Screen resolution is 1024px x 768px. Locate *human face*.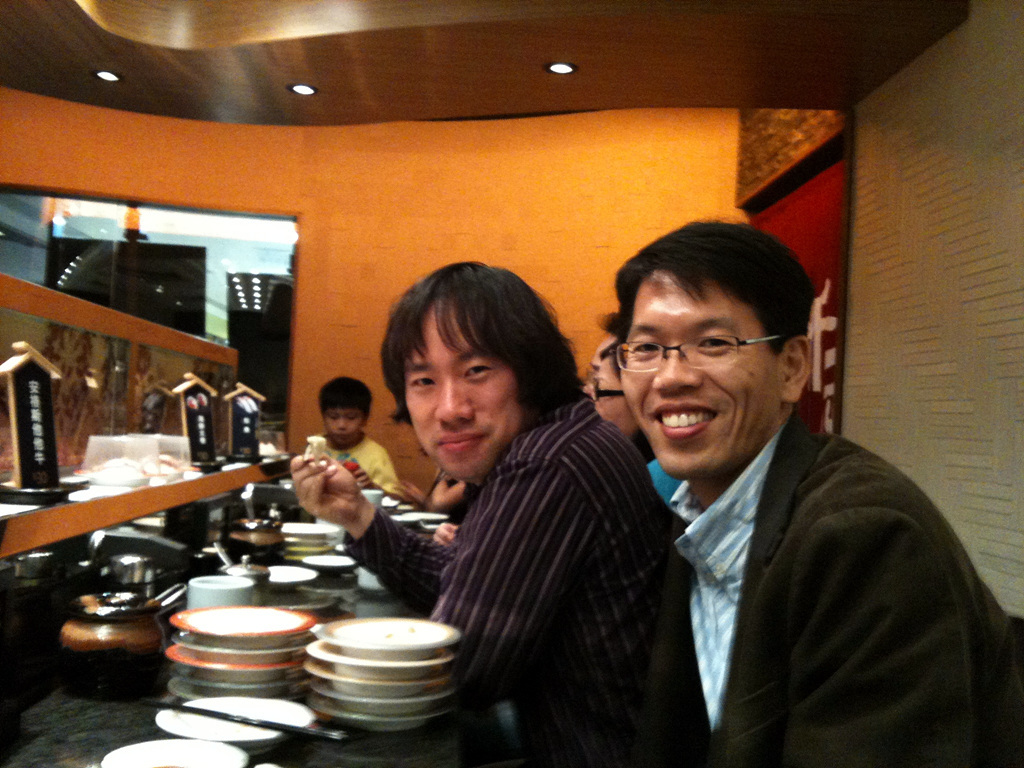
[x1=324, y1=408, x2=364, y2=440].
